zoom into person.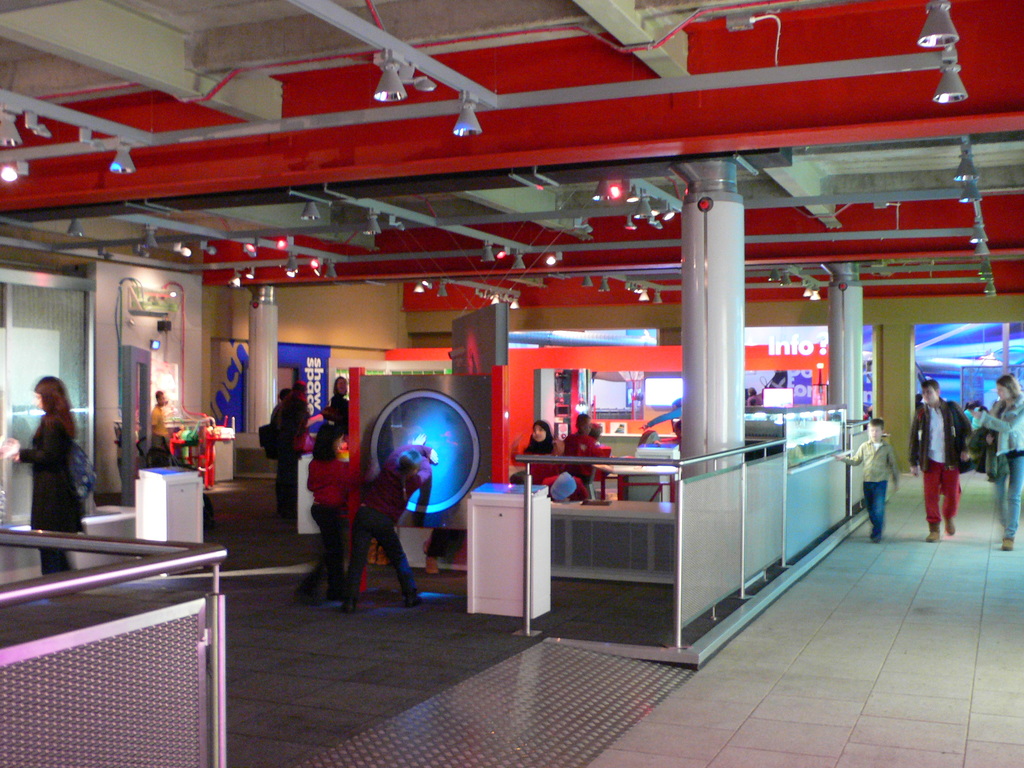
Zoom target: Rect(340, 445, 432, 610).
